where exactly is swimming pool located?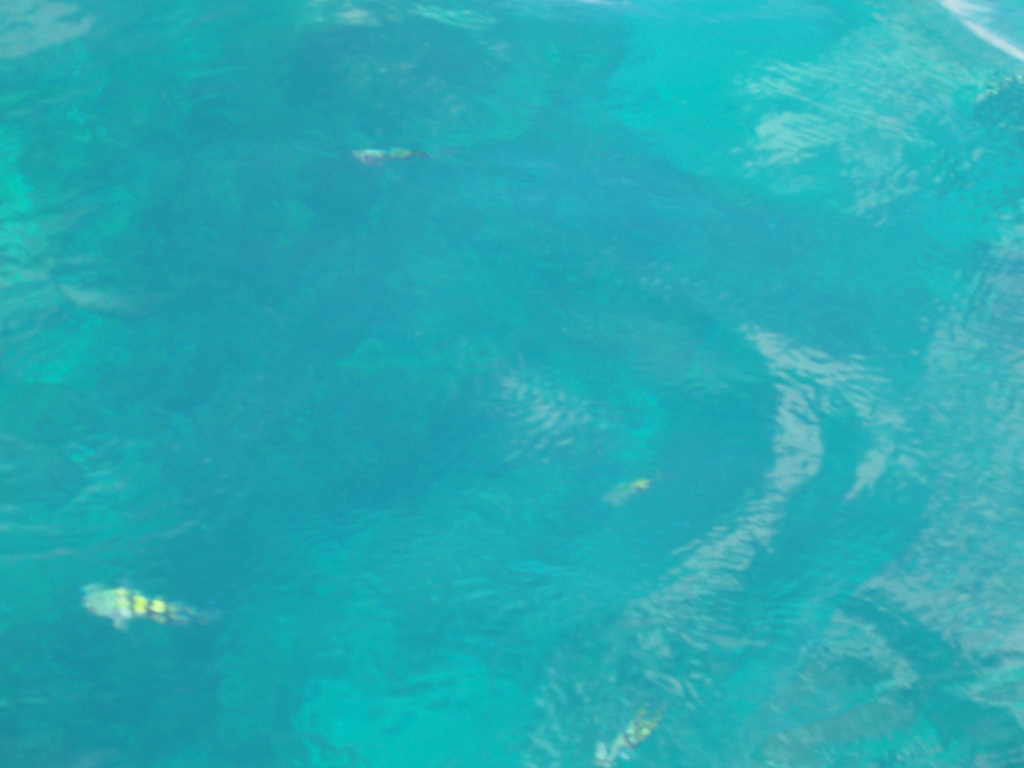
Its bounding box is locate(0, 0, 1023, 767).
